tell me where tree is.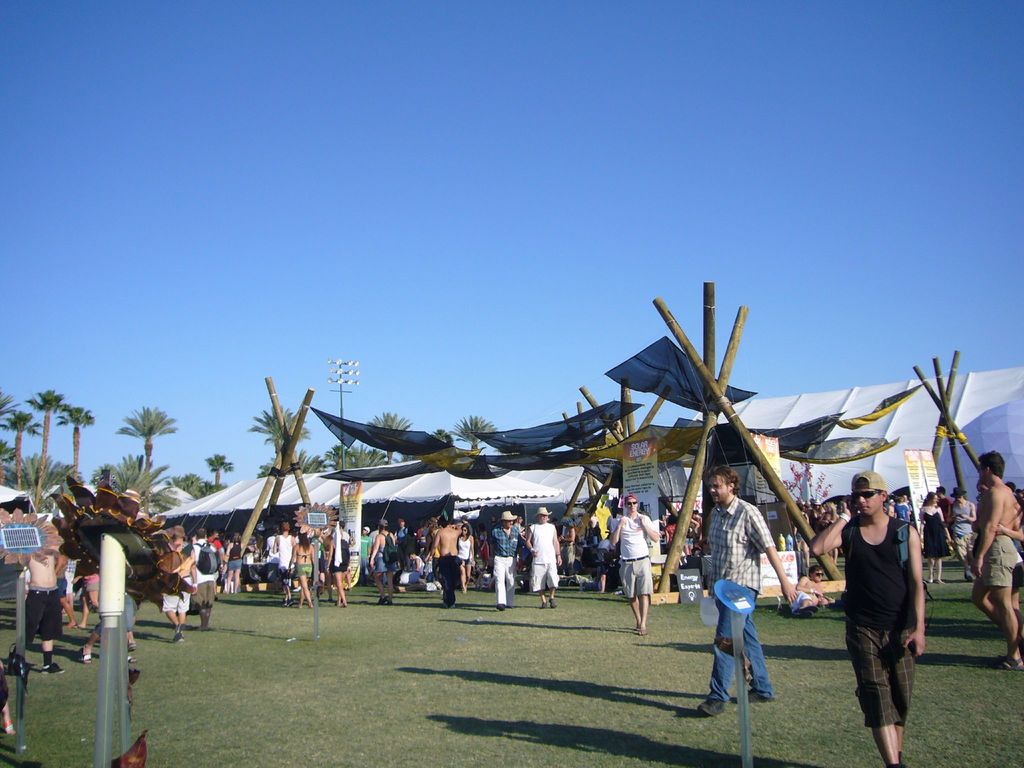
tree is at [x1=446, y1=412, x2=496, y2=451].
